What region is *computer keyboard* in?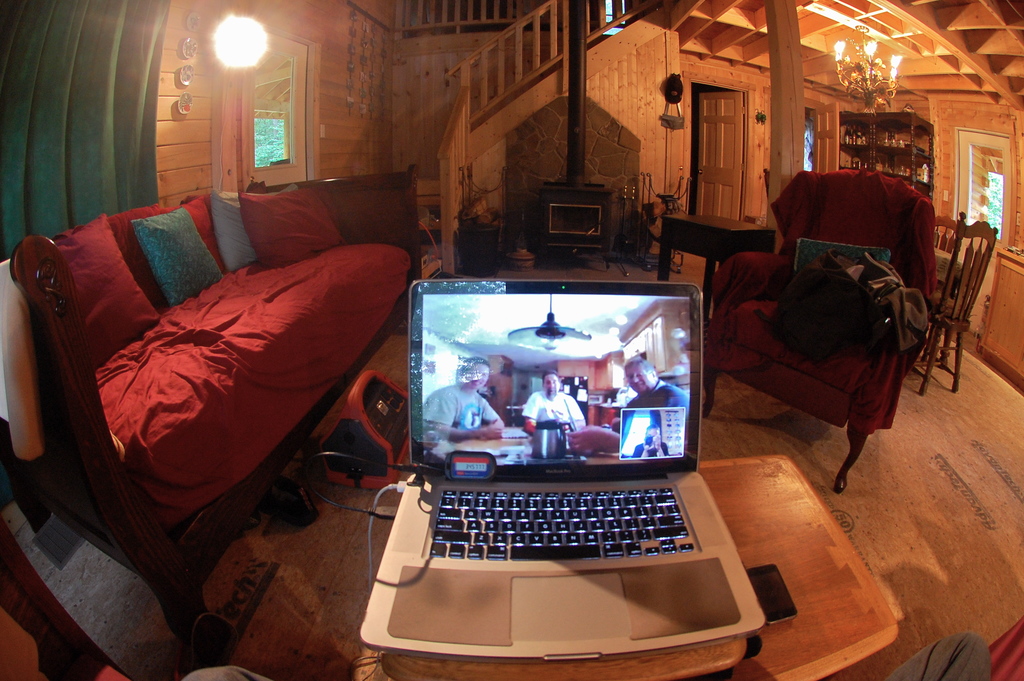
425, 486, 698, 559.
